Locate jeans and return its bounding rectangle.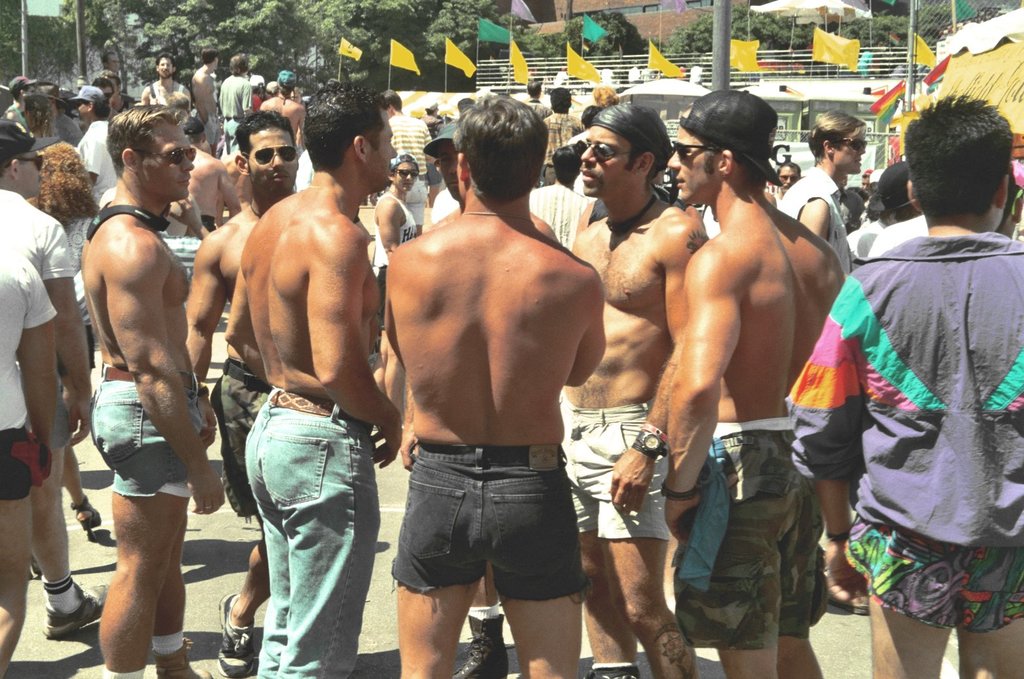
[x1=217, y1=114, x2=239, y2=156].
